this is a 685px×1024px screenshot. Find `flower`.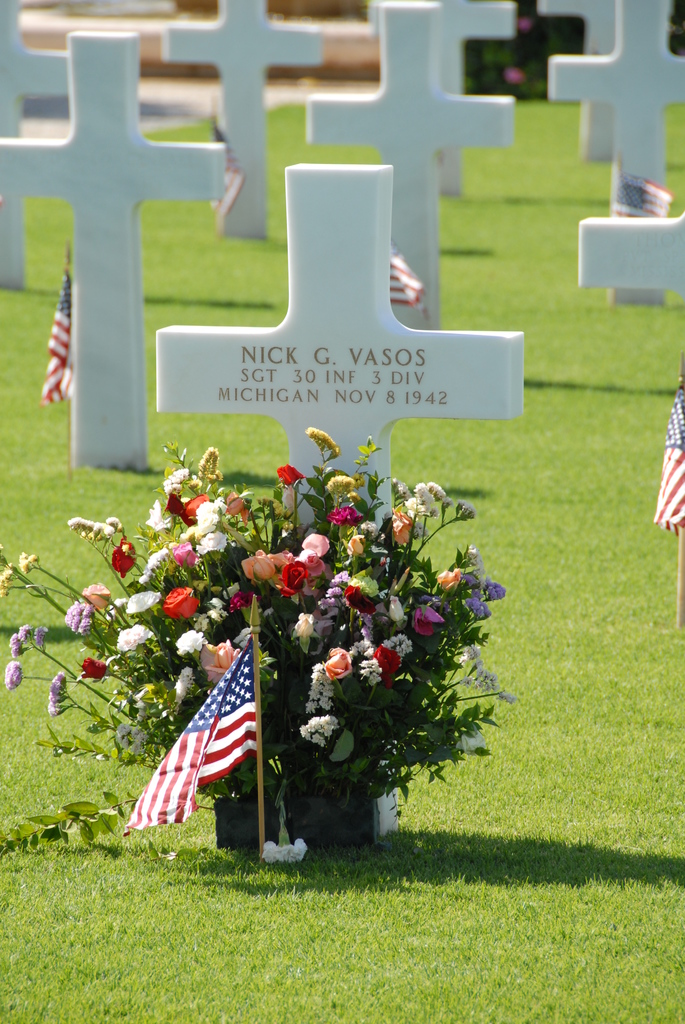
Bounding box: <region>76, 653, 109, 681</region>.
